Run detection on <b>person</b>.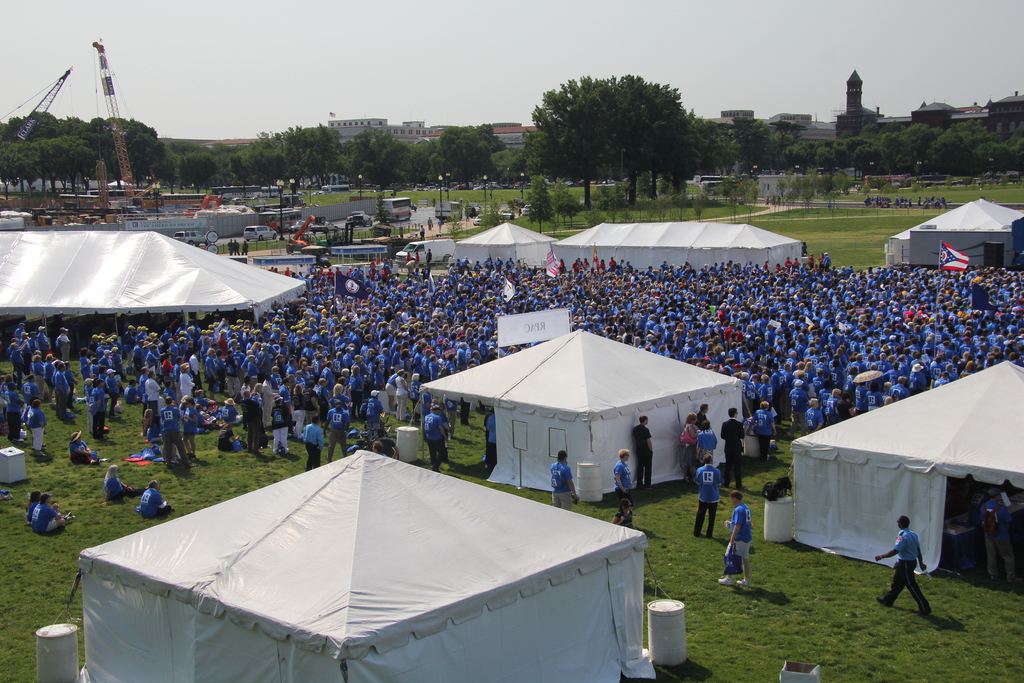
Result: (103, 477, 128, 503).
